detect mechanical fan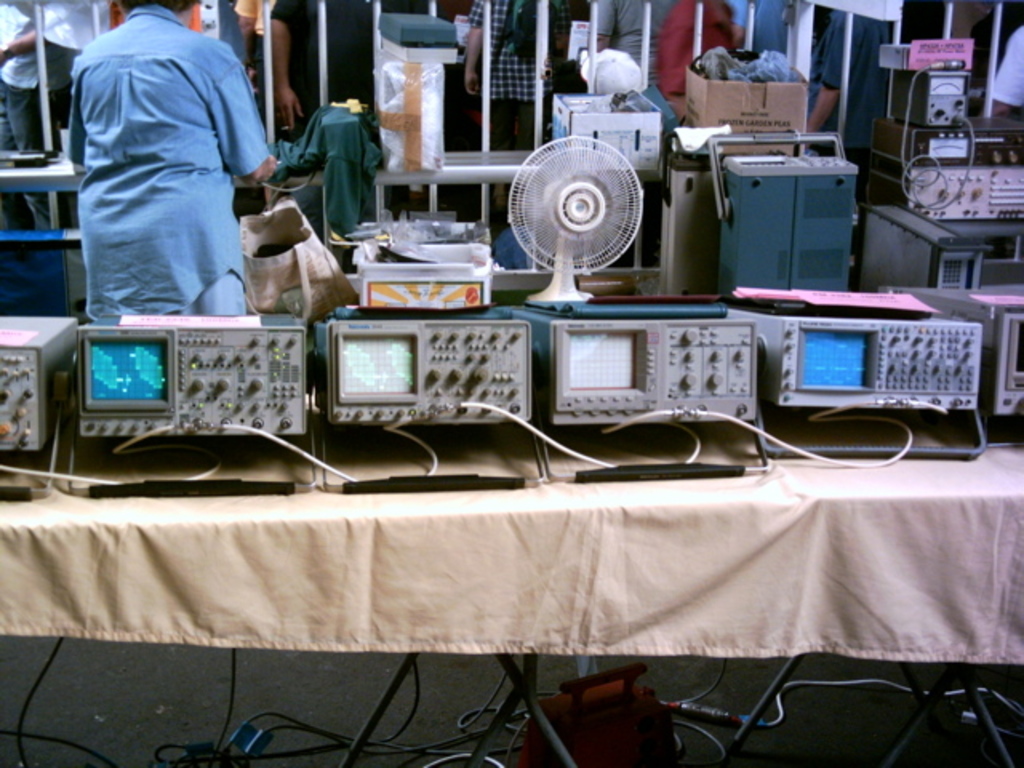
box=[509, 134, 645, 301]
